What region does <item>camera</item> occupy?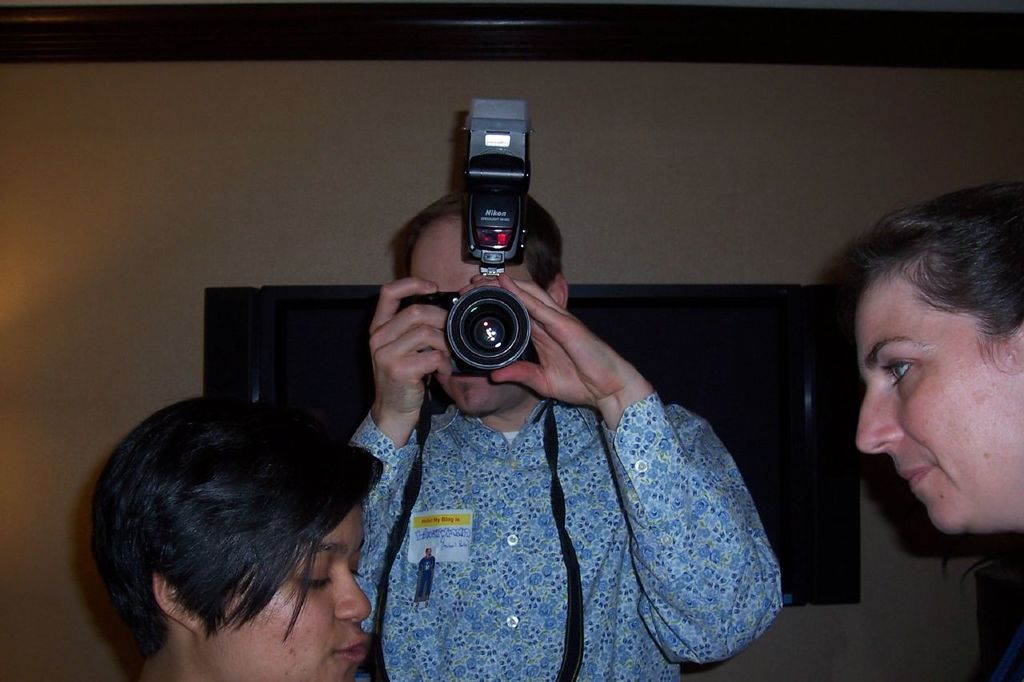
box=[431, 142, 573, 374].
